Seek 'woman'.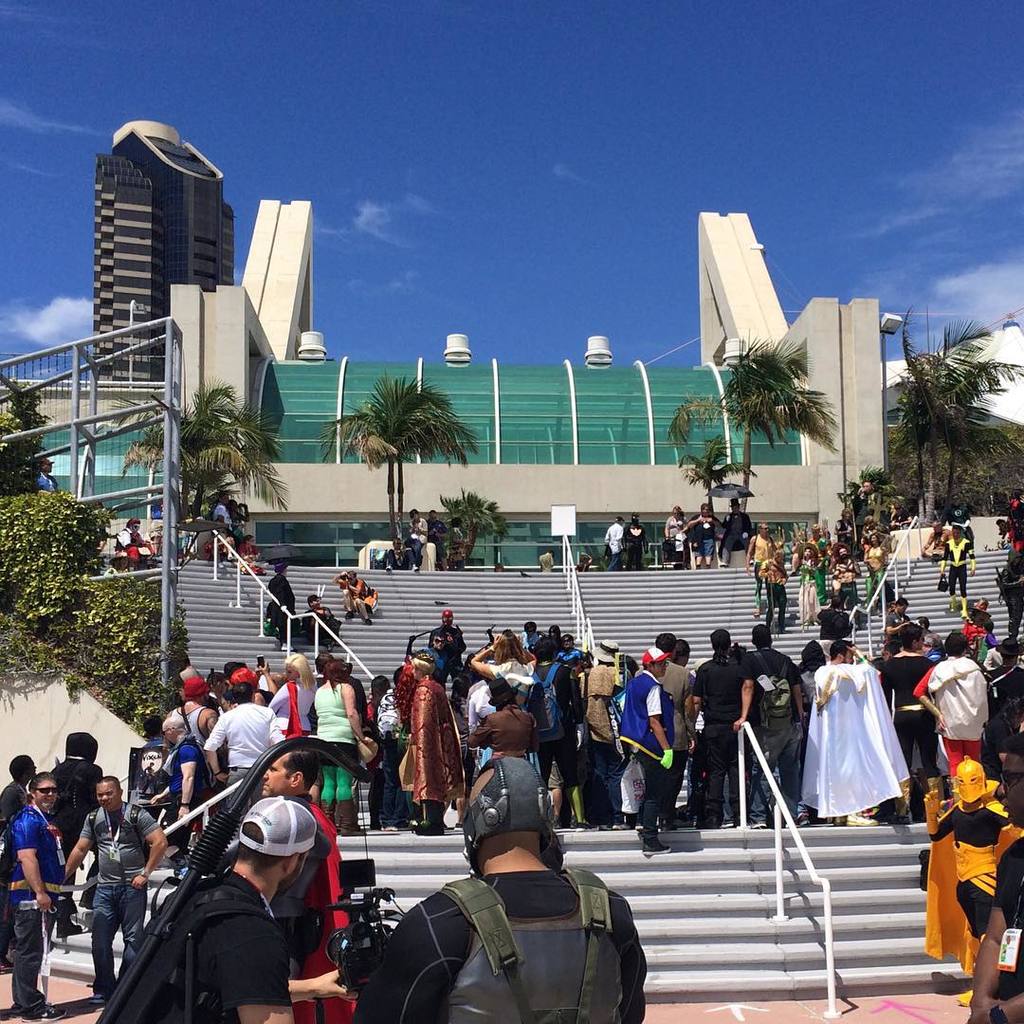
882,622,942,829.
